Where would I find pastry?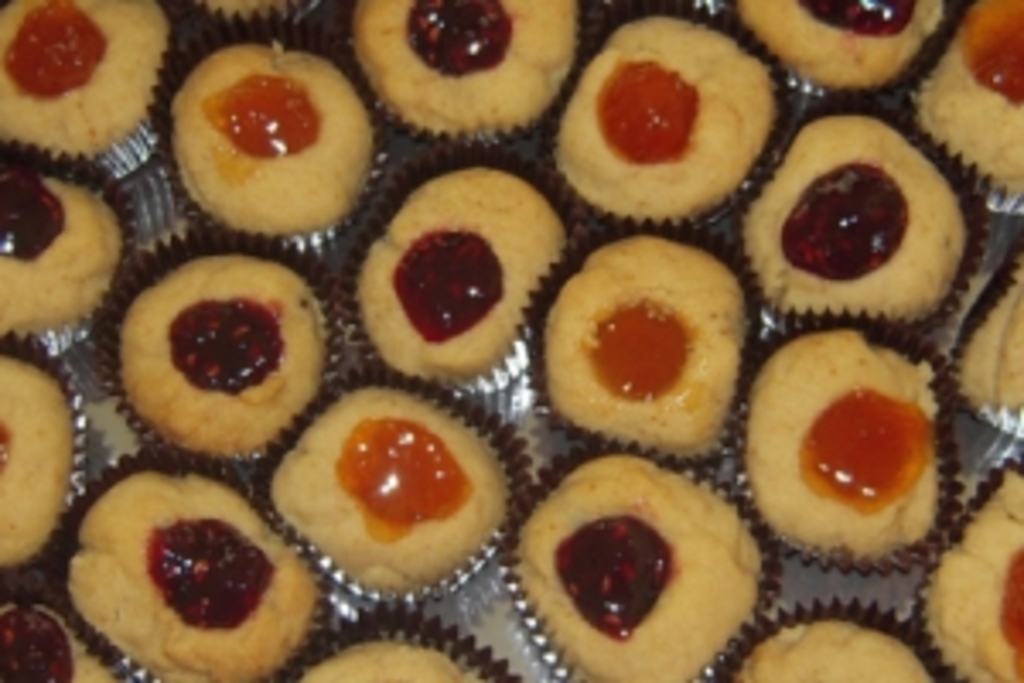
At pyautogui.locateOnScreen(106, 239, 328, 488).
